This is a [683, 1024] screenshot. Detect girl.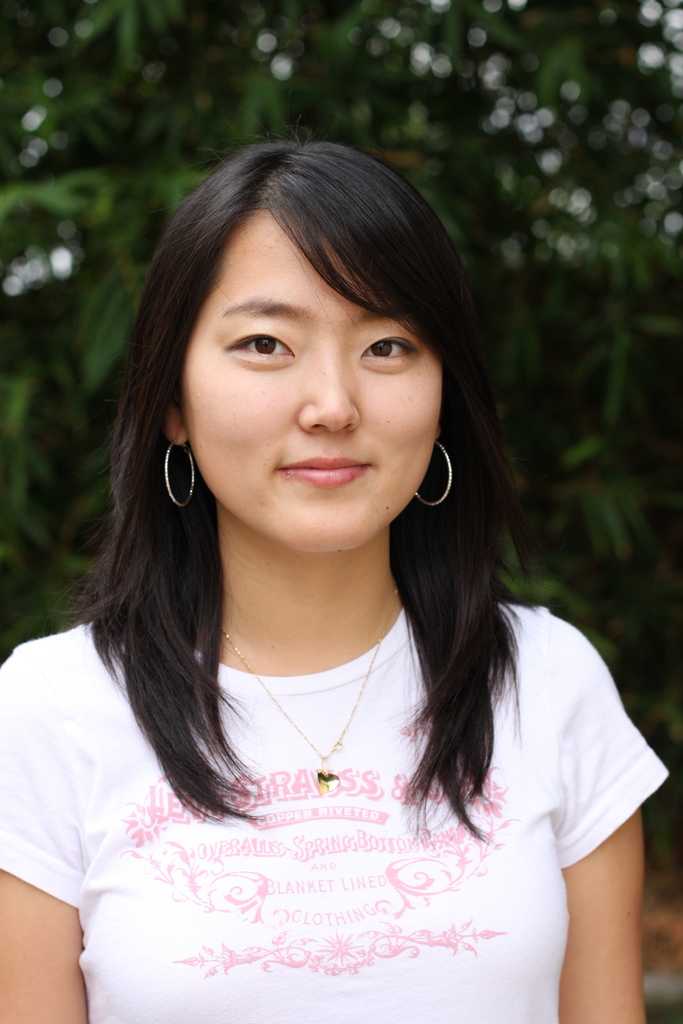
(left=0, top=131, right=679, bottom=1023).
